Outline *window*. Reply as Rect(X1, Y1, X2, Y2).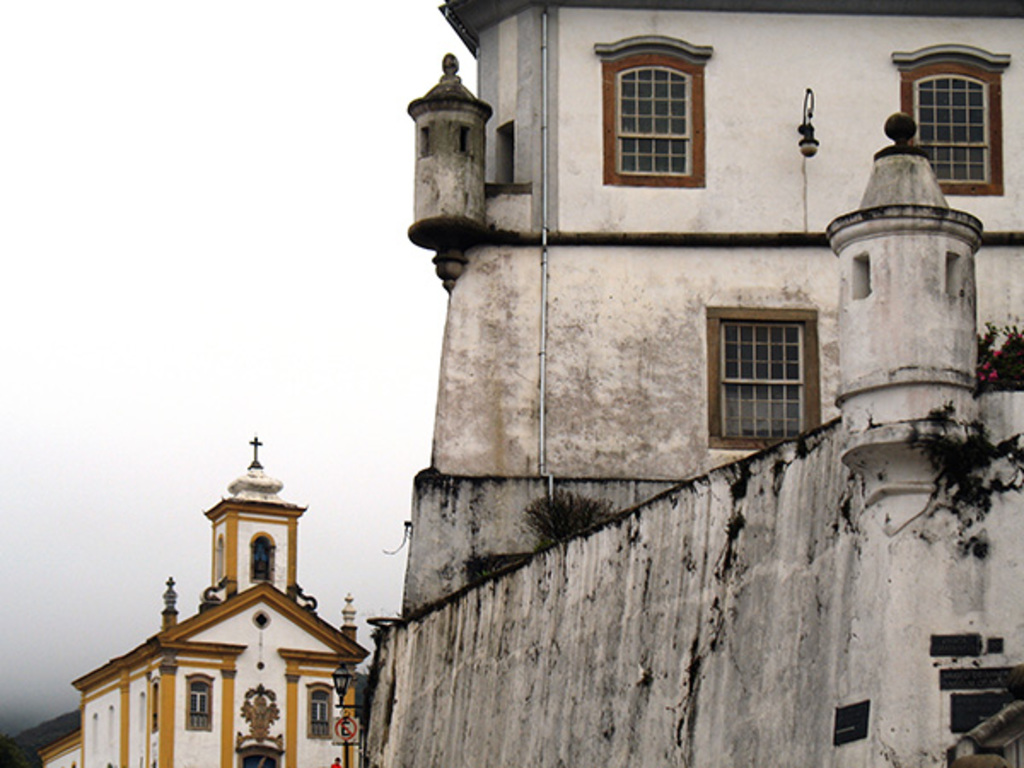
Rect(188, 672, 210, 737).
